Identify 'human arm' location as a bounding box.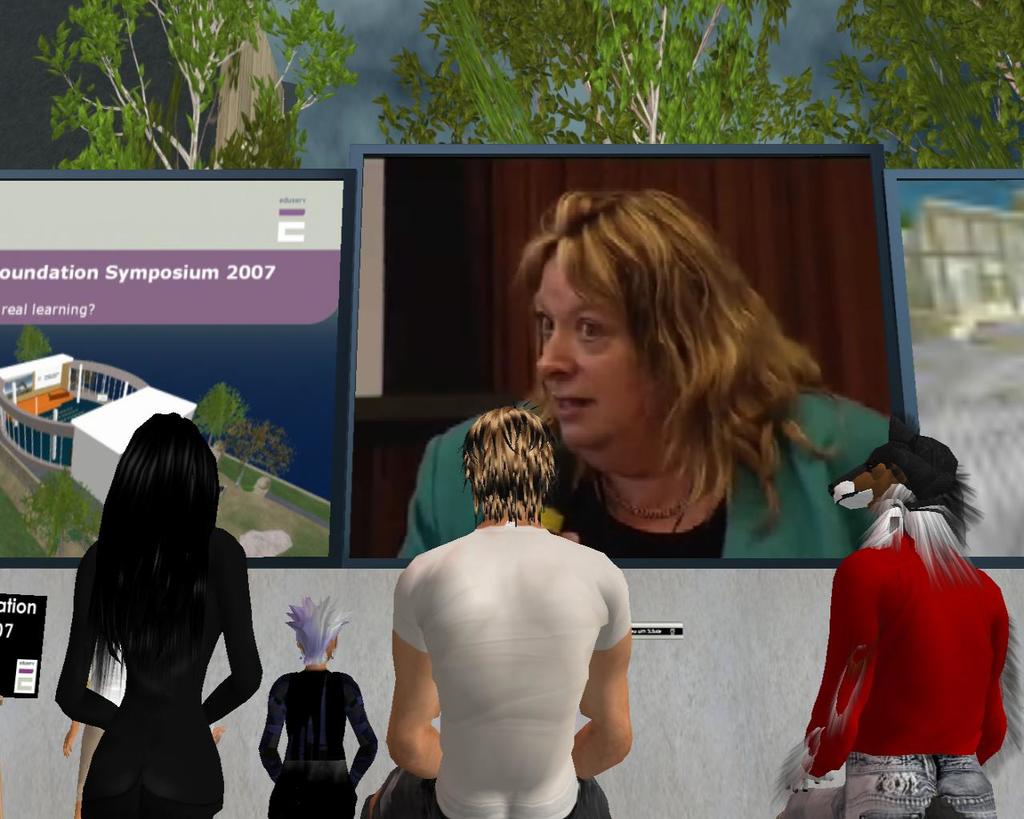
[x1=568, y1=547, x2=642, y2=782].
